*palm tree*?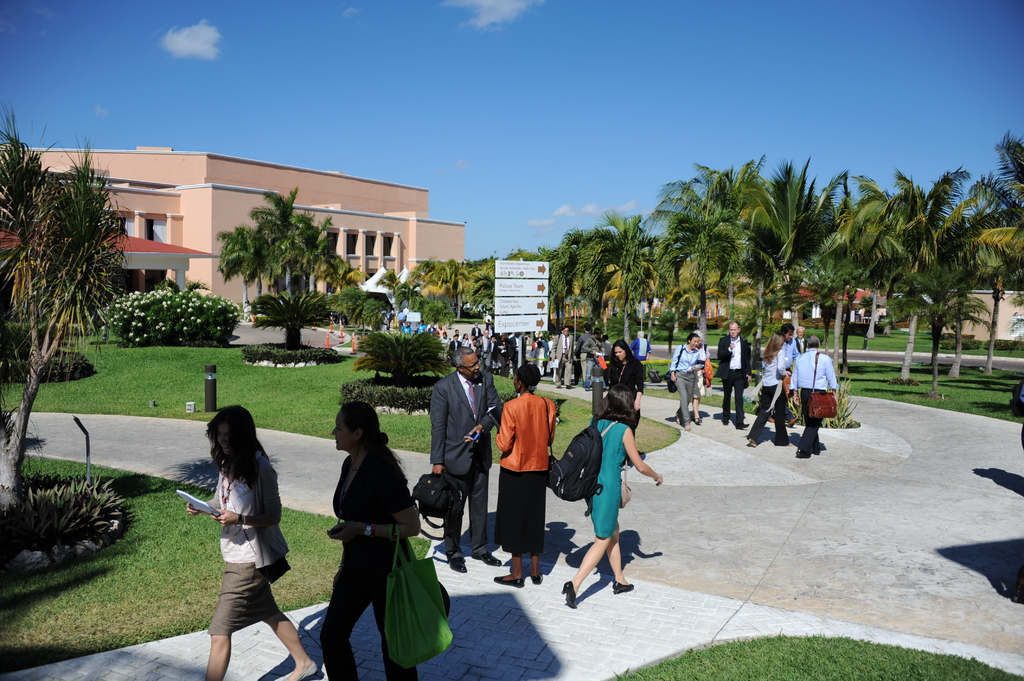
607,216,650,287
